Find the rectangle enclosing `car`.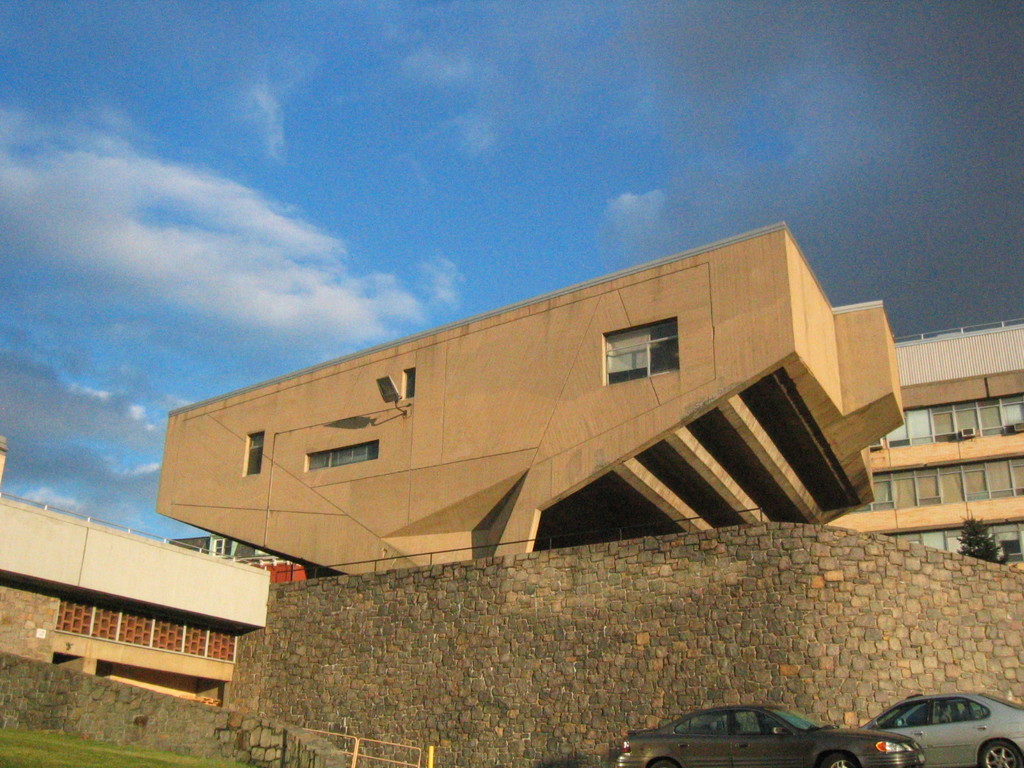
left=616, top=701, right=916, bottom=767.
